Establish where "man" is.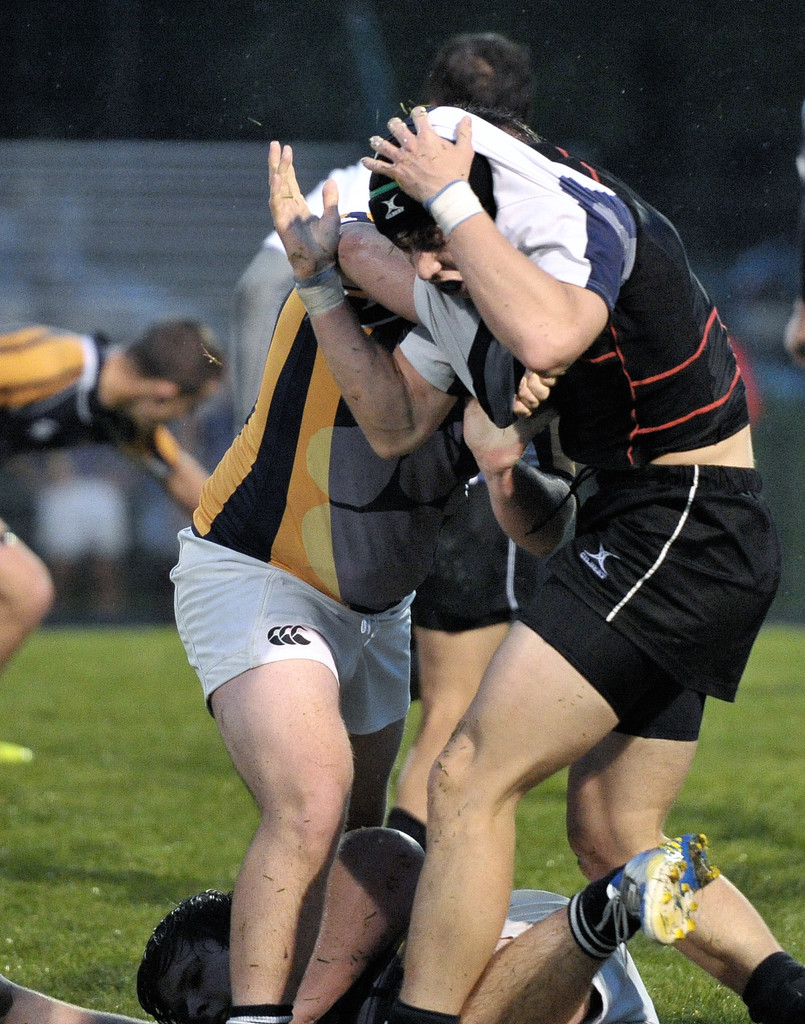
Established at (left=160, top=12, right=472, bottom=1023).
